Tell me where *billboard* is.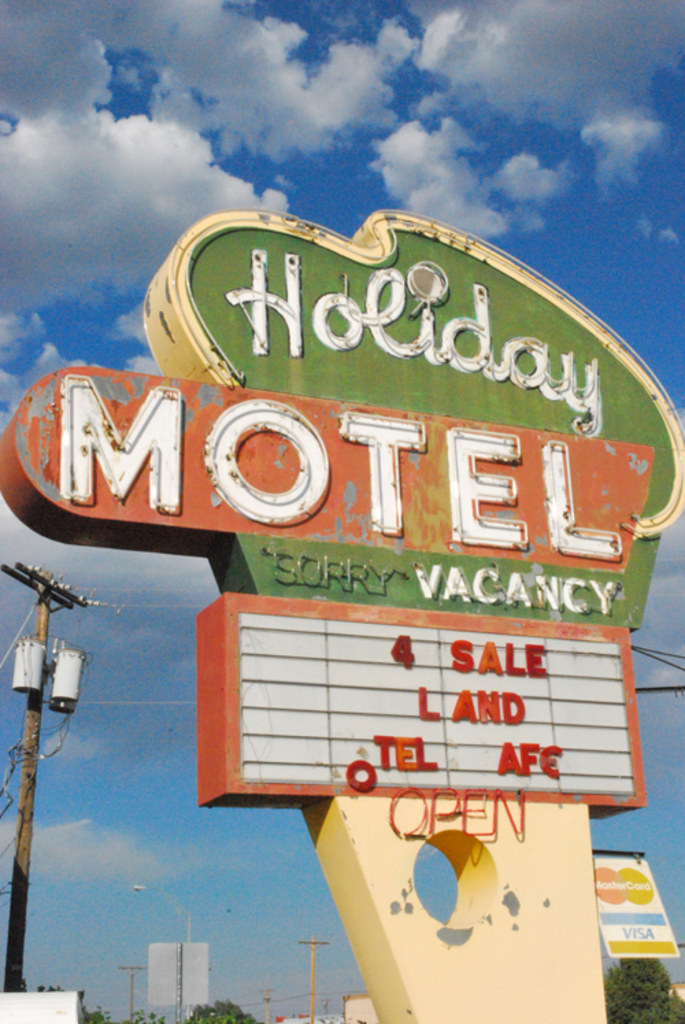
*billboard* is at 595 851 678 953.
